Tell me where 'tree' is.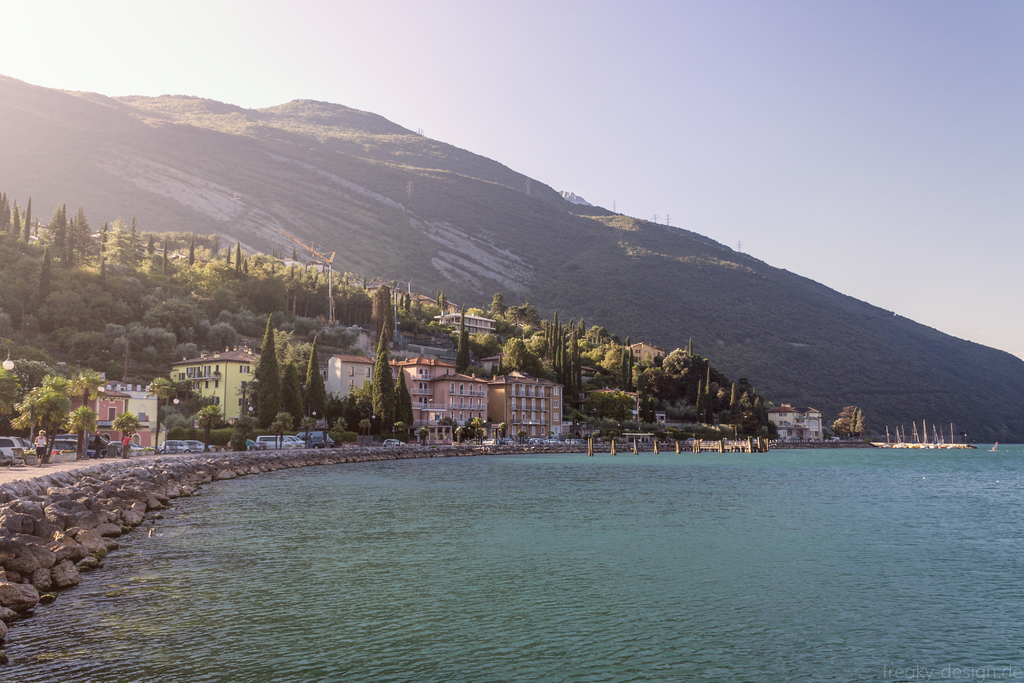
'tree' is at [x1=127, y1=218, x2=148, y2=261].
